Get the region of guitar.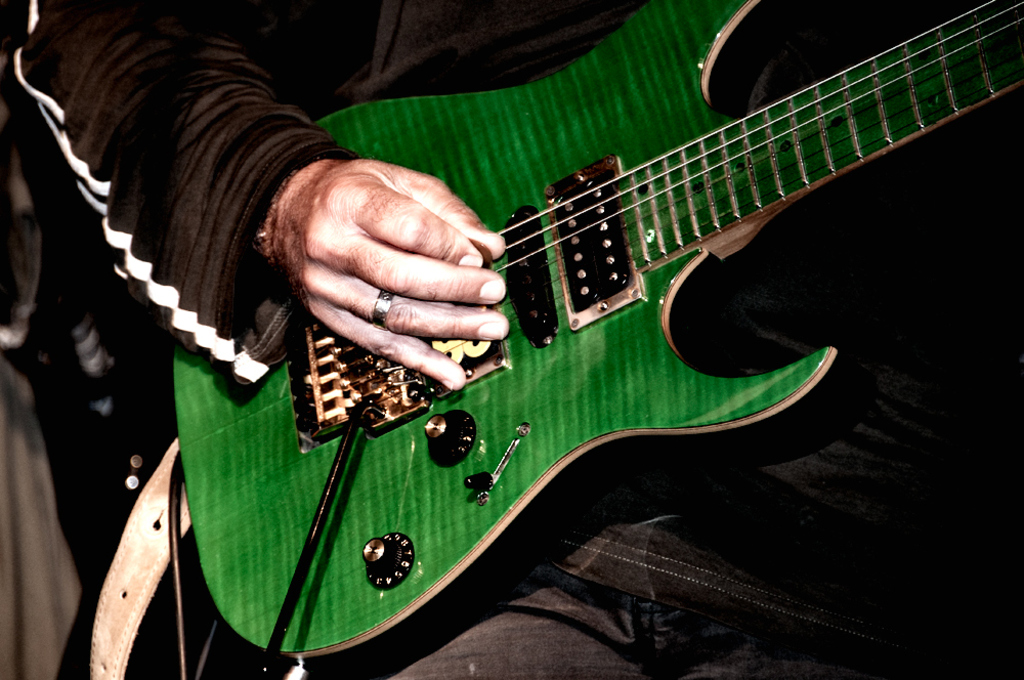
detection(177, 0, 990, 655).
